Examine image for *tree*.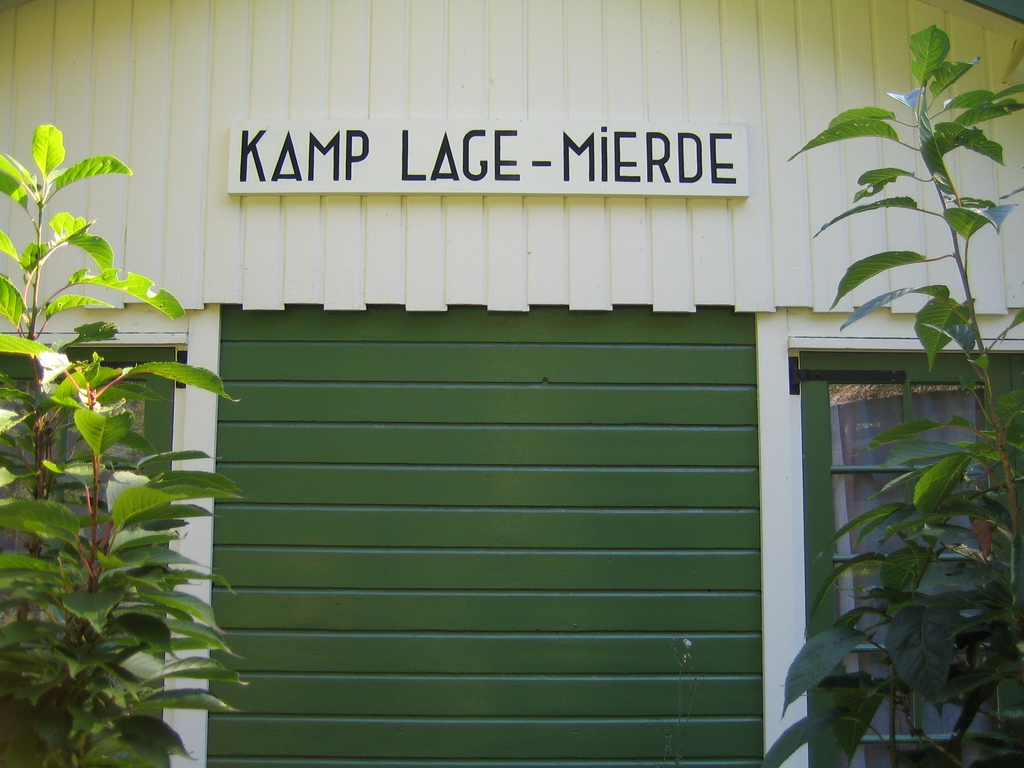
Examination result: [0,127,251,767].
